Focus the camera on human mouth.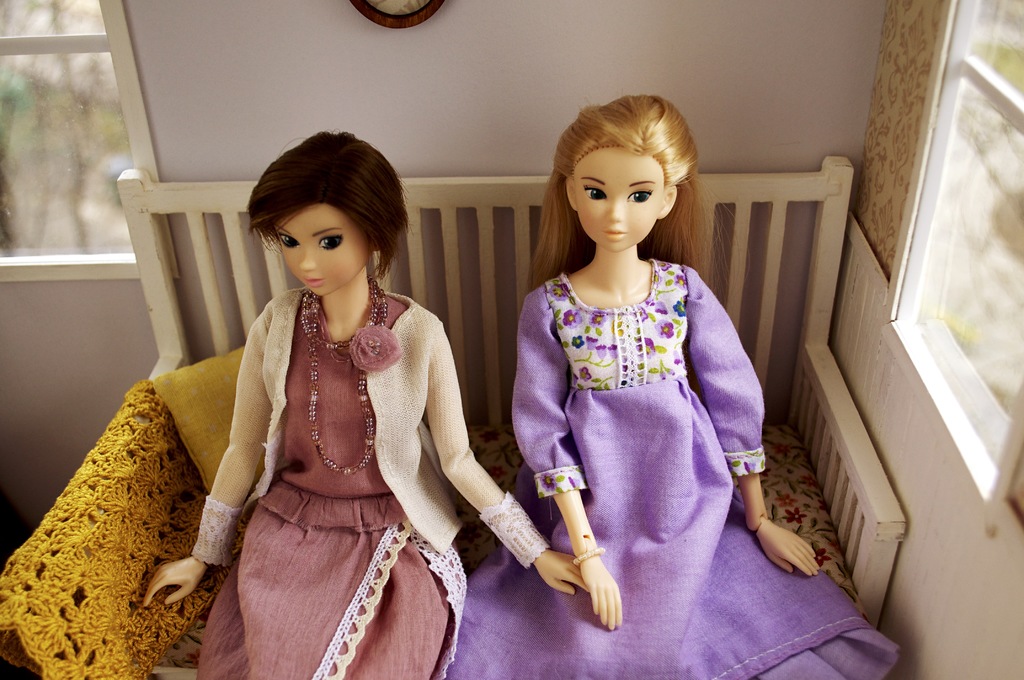
Focus region: BBox(604, 224, 627, 244).
